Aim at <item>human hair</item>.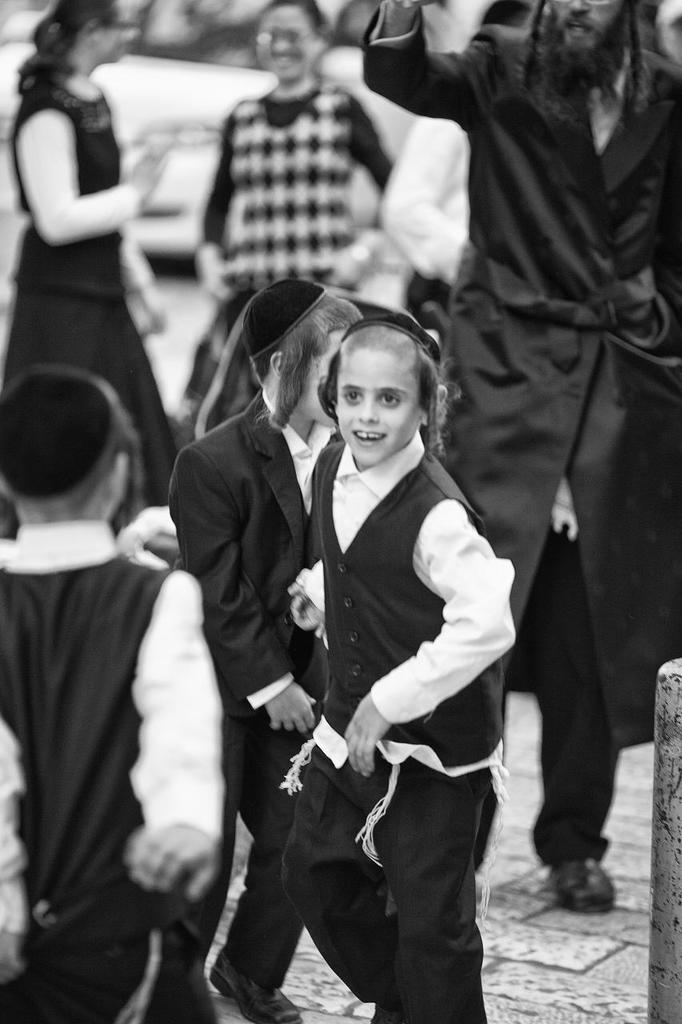
Aimed at 417/342/461/462.
